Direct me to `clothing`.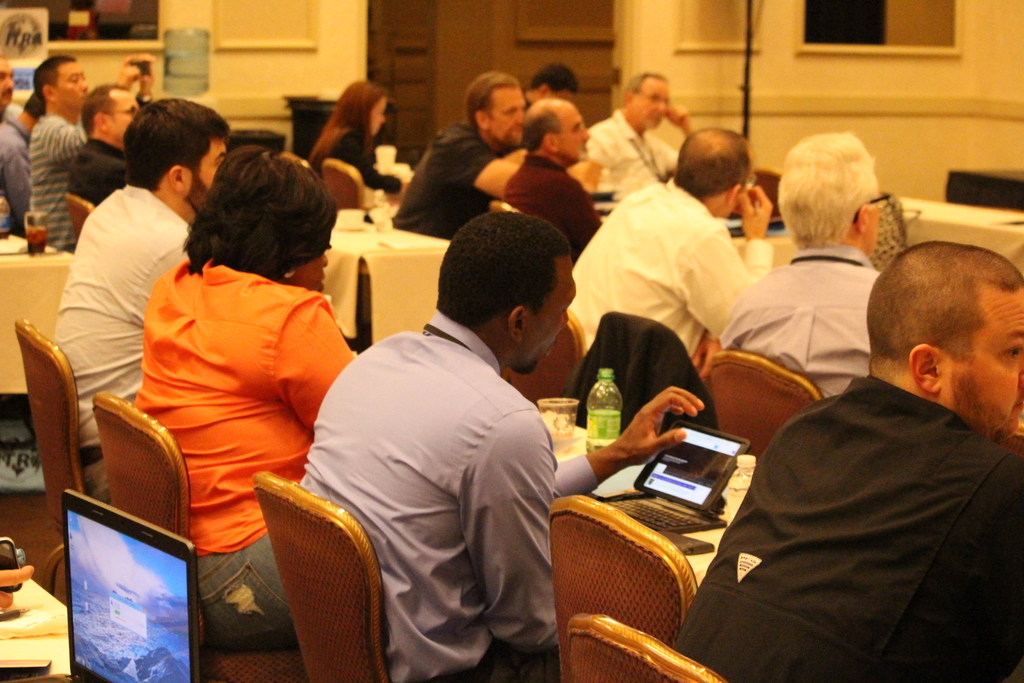
Direction: BBox(292, 305, 614, 682).
